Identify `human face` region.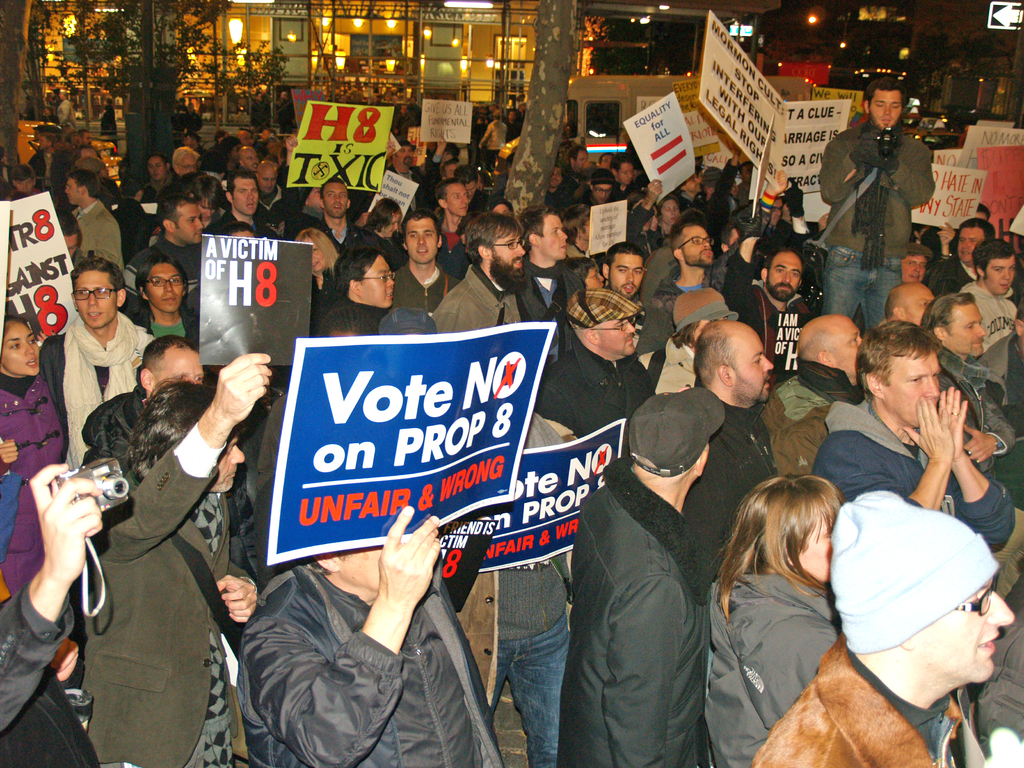
Region: [98, 161, 109, 178].
